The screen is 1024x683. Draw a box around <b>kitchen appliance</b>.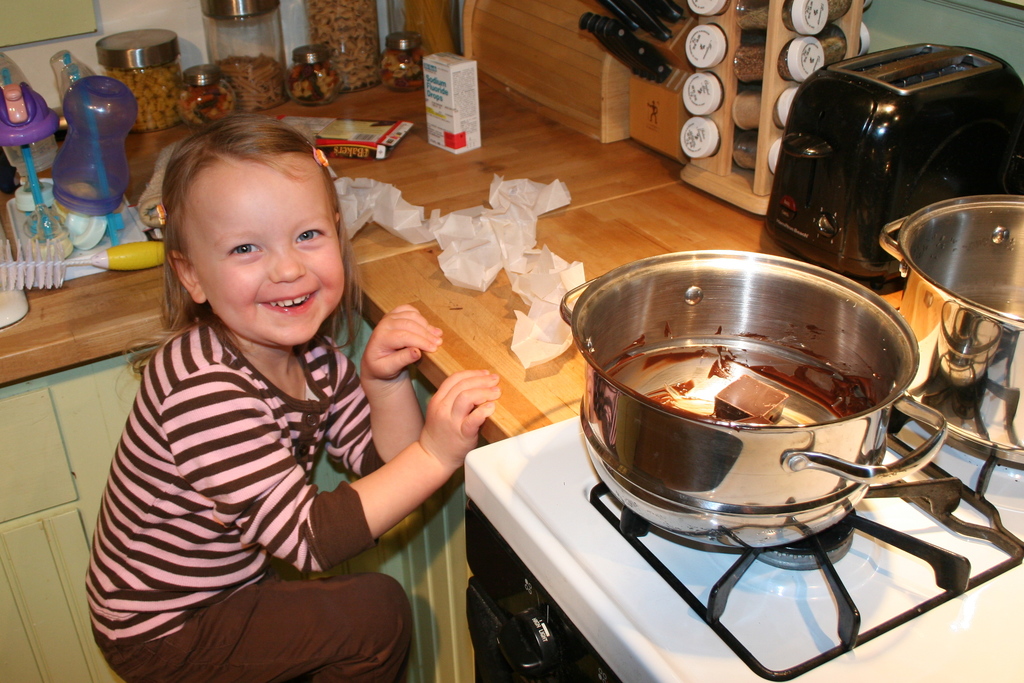
<region>767, 40, 1023, 291</region>.
